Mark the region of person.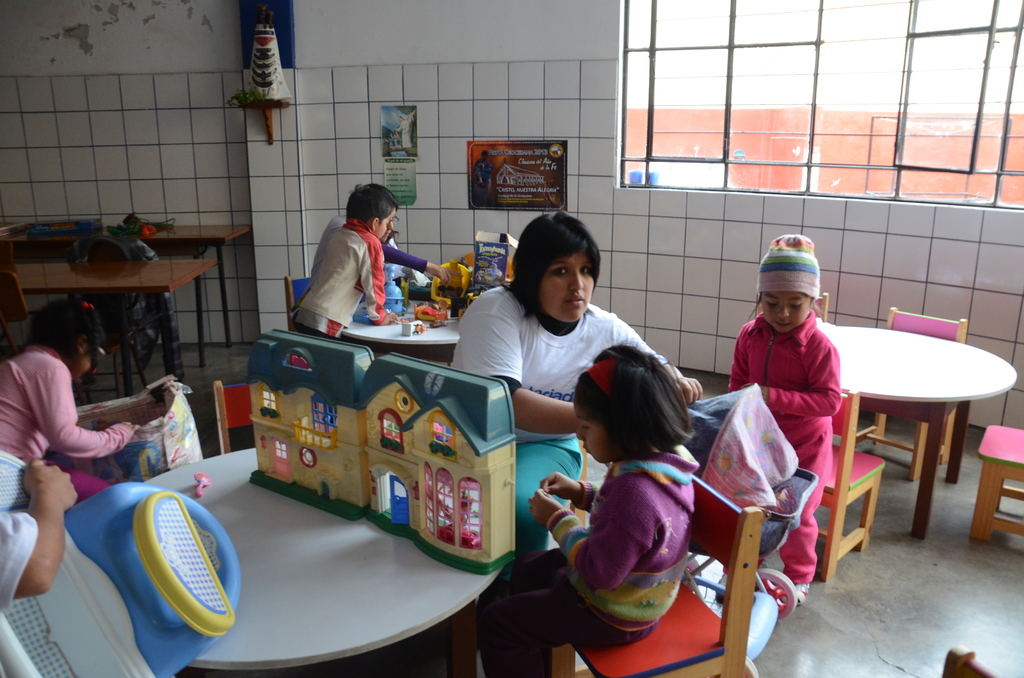
Region: pyautogui.locateOnScreen(0, 292, 144, 515).
